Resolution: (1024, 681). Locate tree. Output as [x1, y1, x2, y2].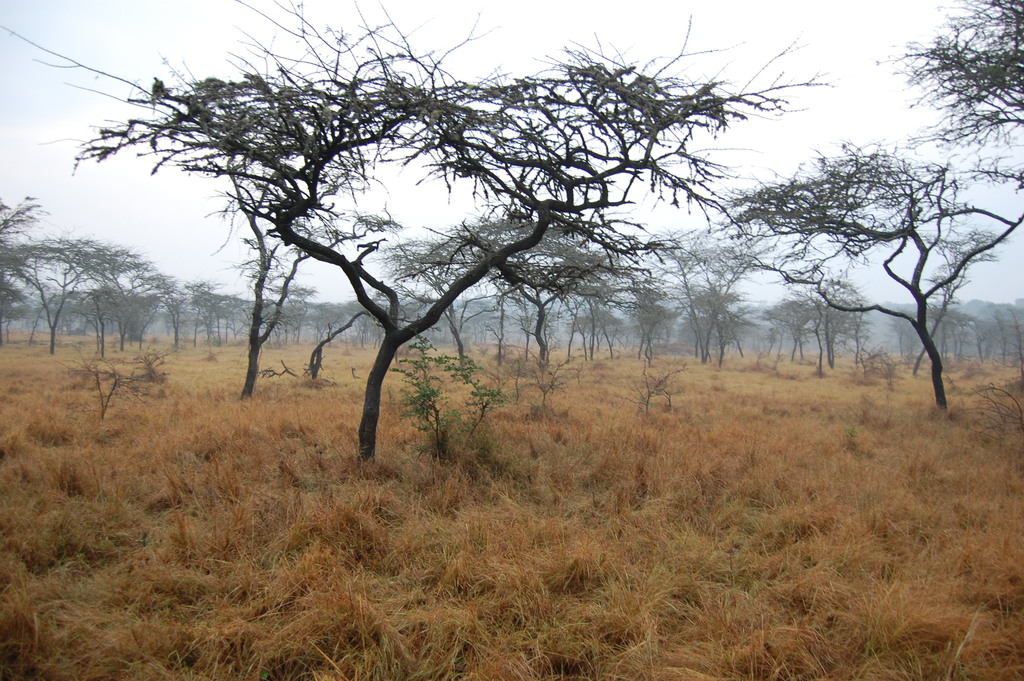
[729, 305, 759, 357].
